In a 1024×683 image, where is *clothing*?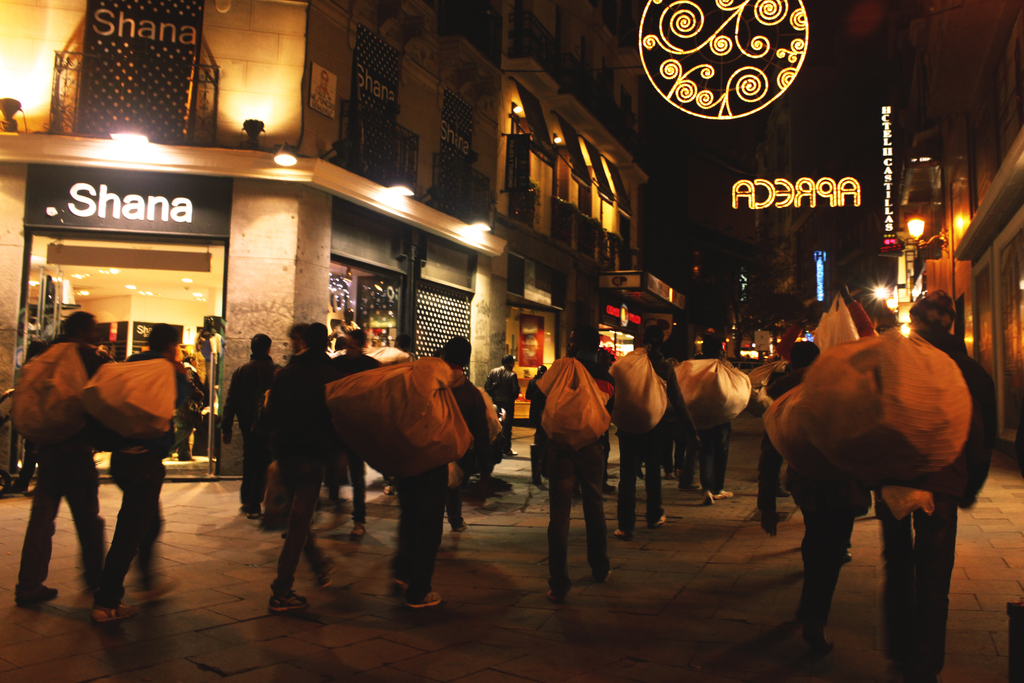
bbox=[260, 352, 328, 598].
